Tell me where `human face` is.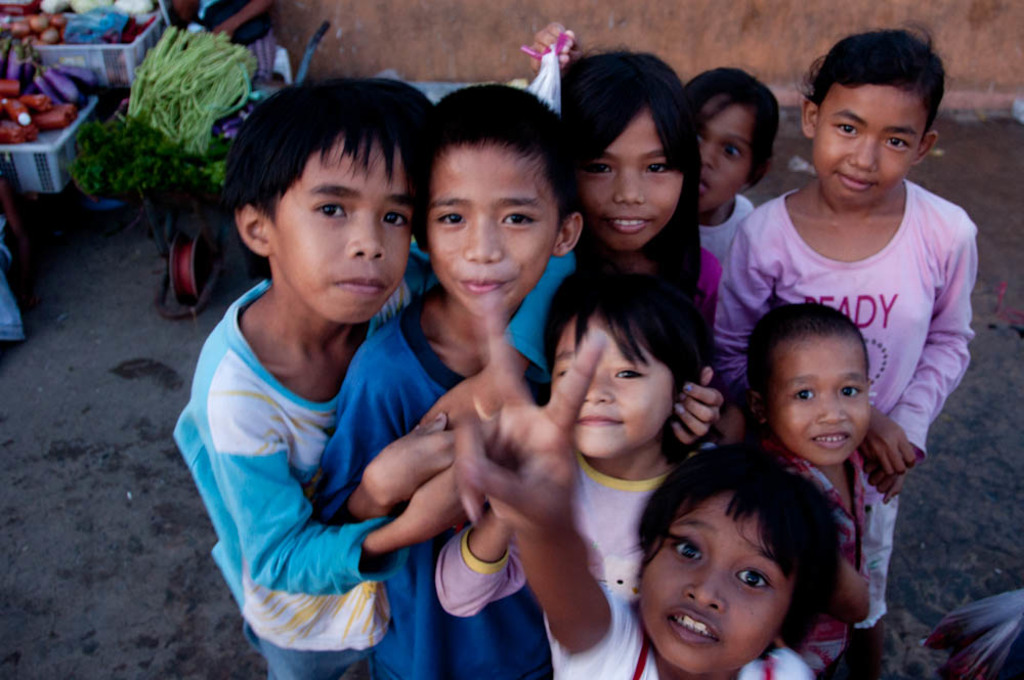
`human face` is at 271 143 415 321.
